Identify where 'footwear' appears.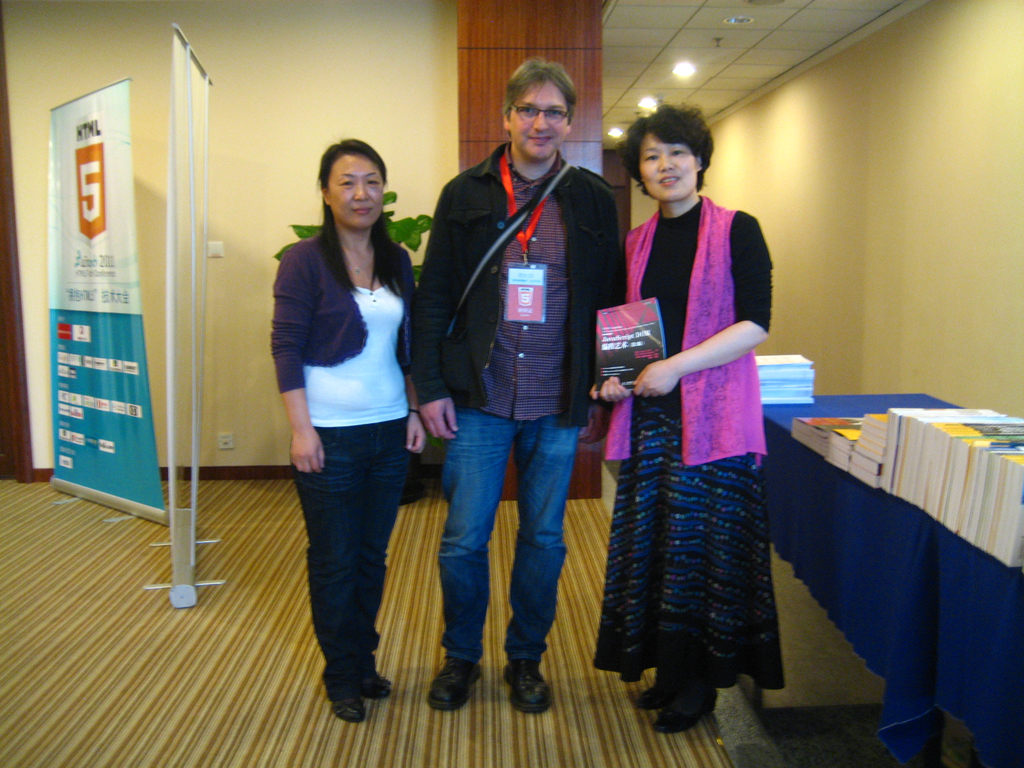
Appears at l=653, t=687, r=724, b=737.
